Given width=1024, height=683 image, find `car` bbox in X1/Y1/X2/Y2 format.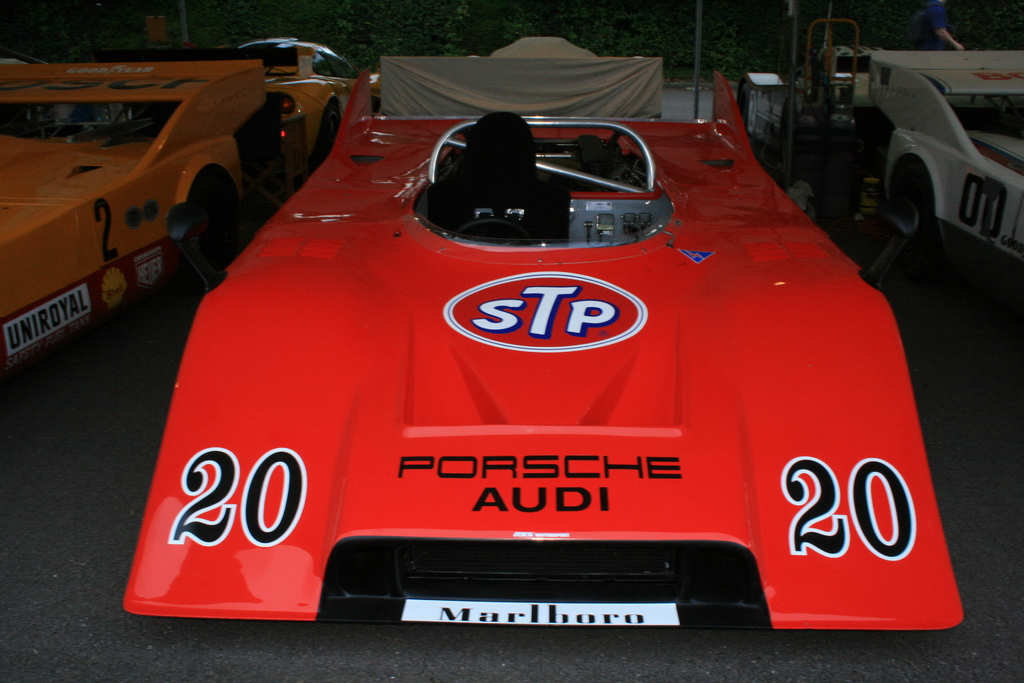
0/59/280/370.
